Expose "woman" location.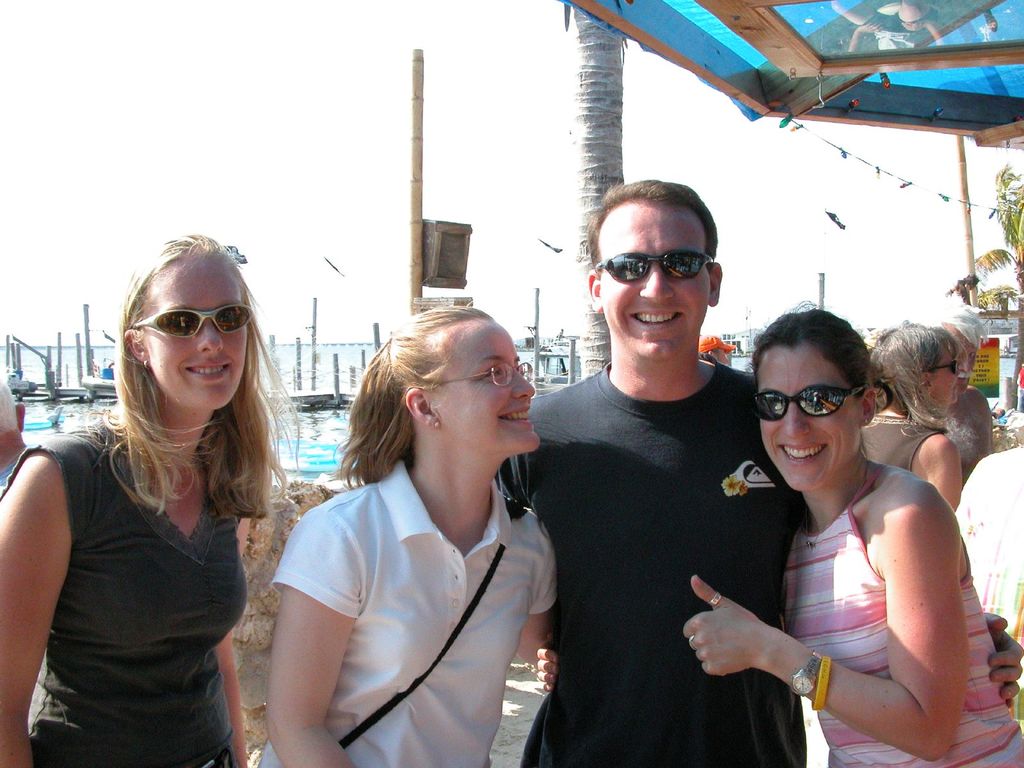
Exposed at {"left": 259, "top": 301, "right": 560, "bottom": 767}.
